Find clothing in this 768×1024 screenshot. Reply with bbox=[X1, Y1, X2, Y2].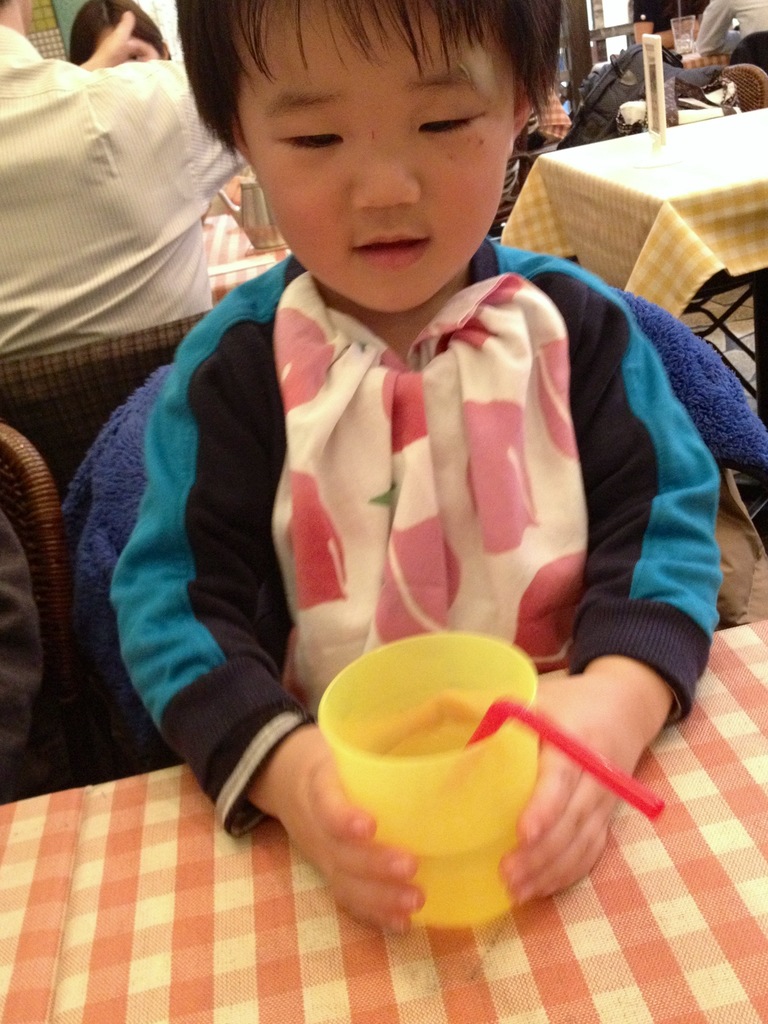
bbox=[53, 252, 725, 783].
